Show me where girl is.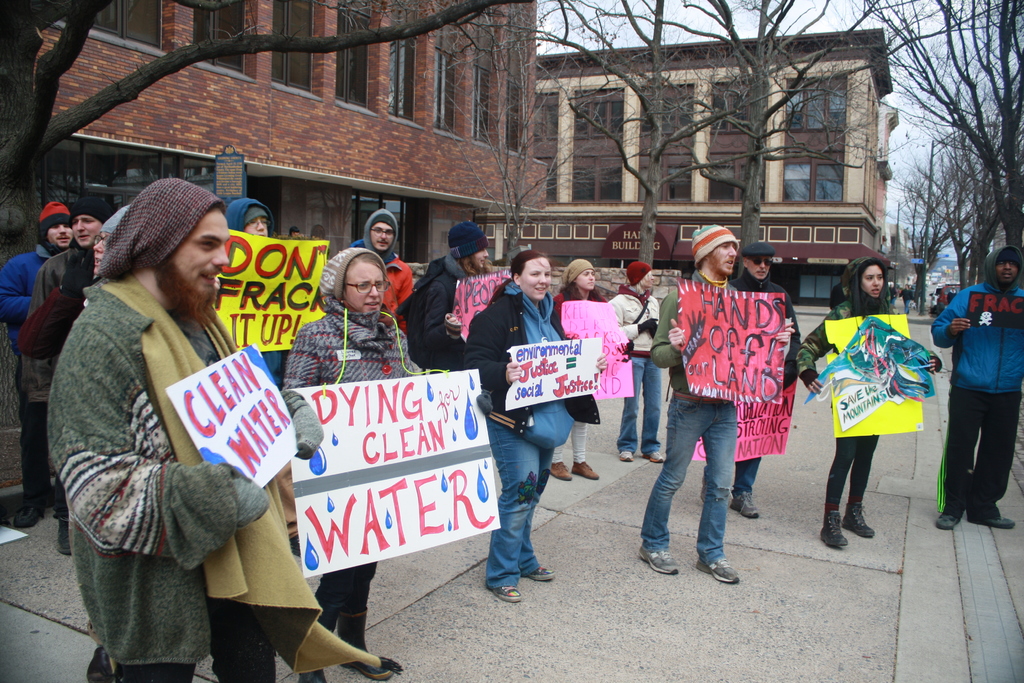
girl is at 469/249/579/601.
